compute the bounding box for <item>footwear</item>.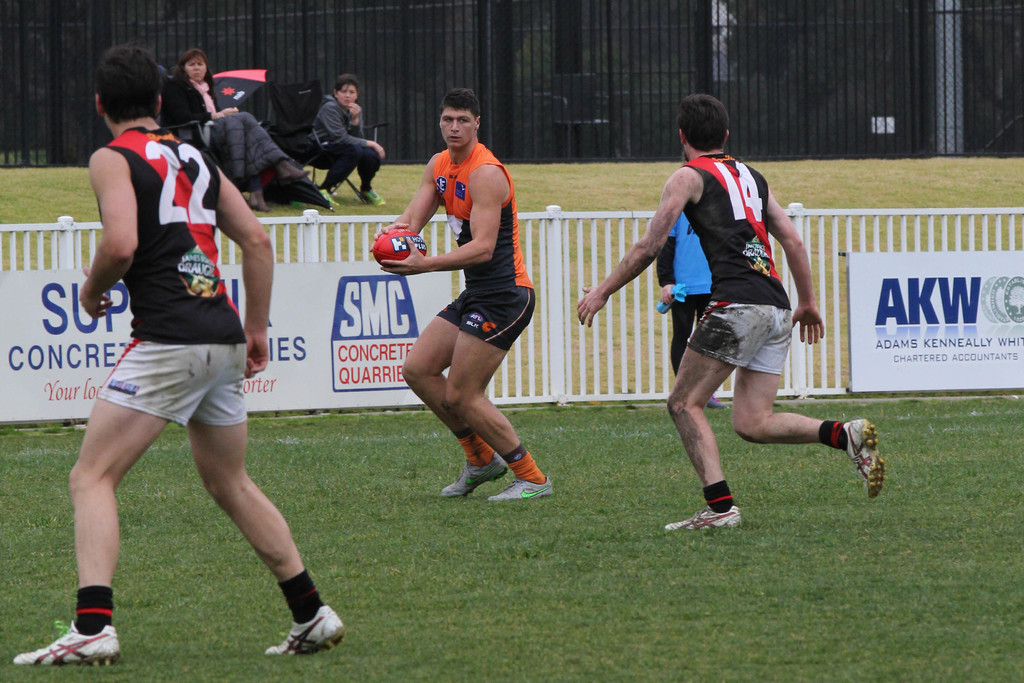
left=15, top=625, right=124, bottom=670.
